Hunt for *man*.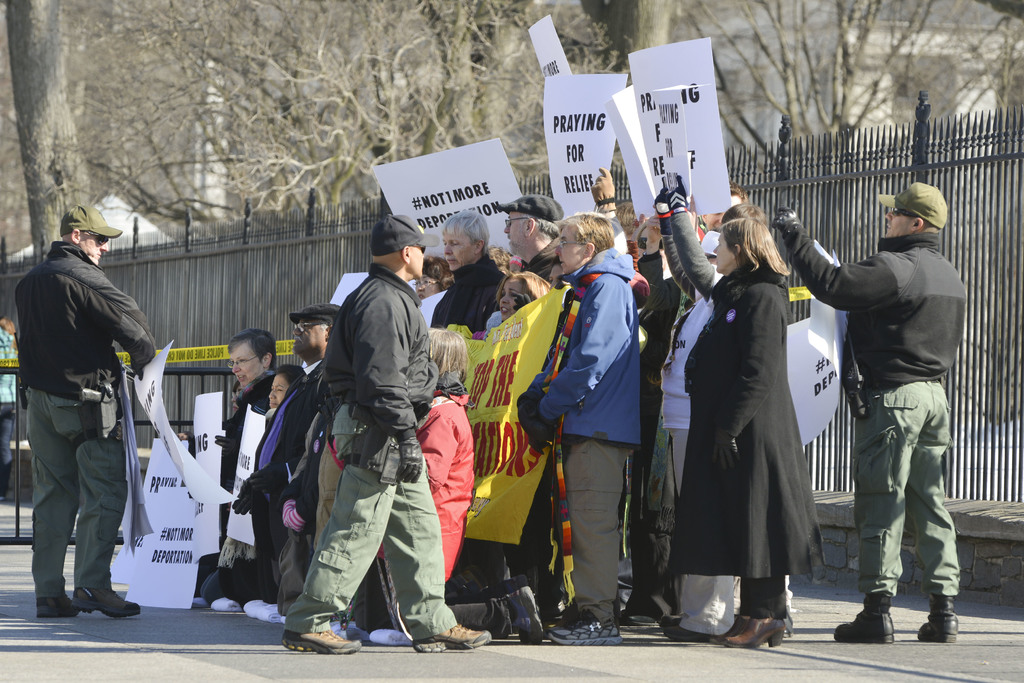
Hunted down at box=[278, 213, 495, 654].
